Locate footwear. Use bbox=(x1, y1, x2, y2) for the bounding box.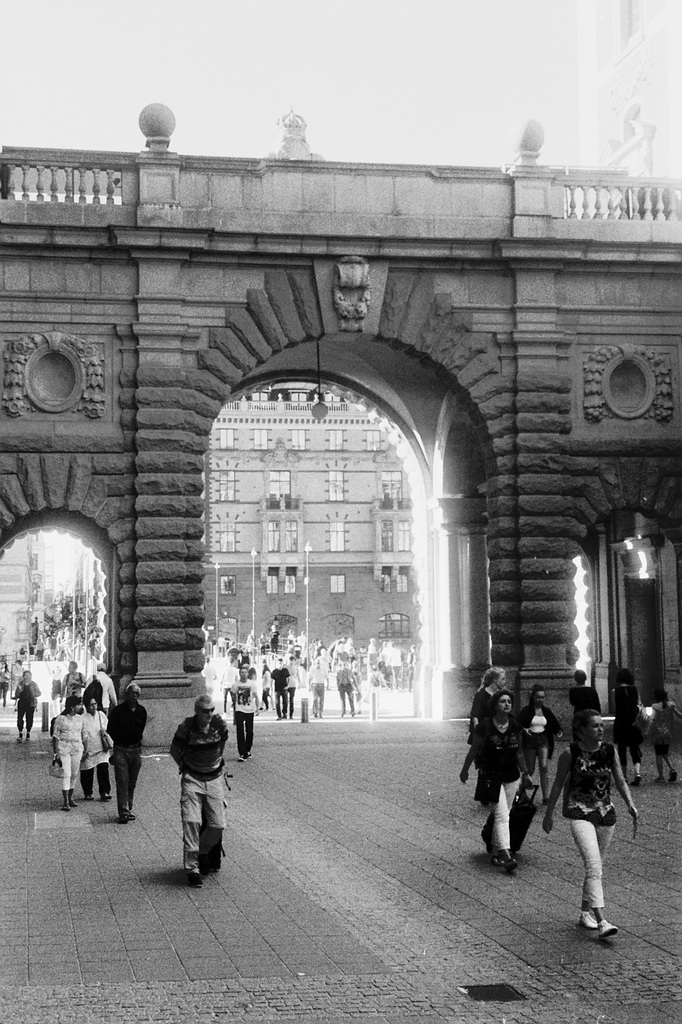
bbox=(70, 783, 80, 810).
